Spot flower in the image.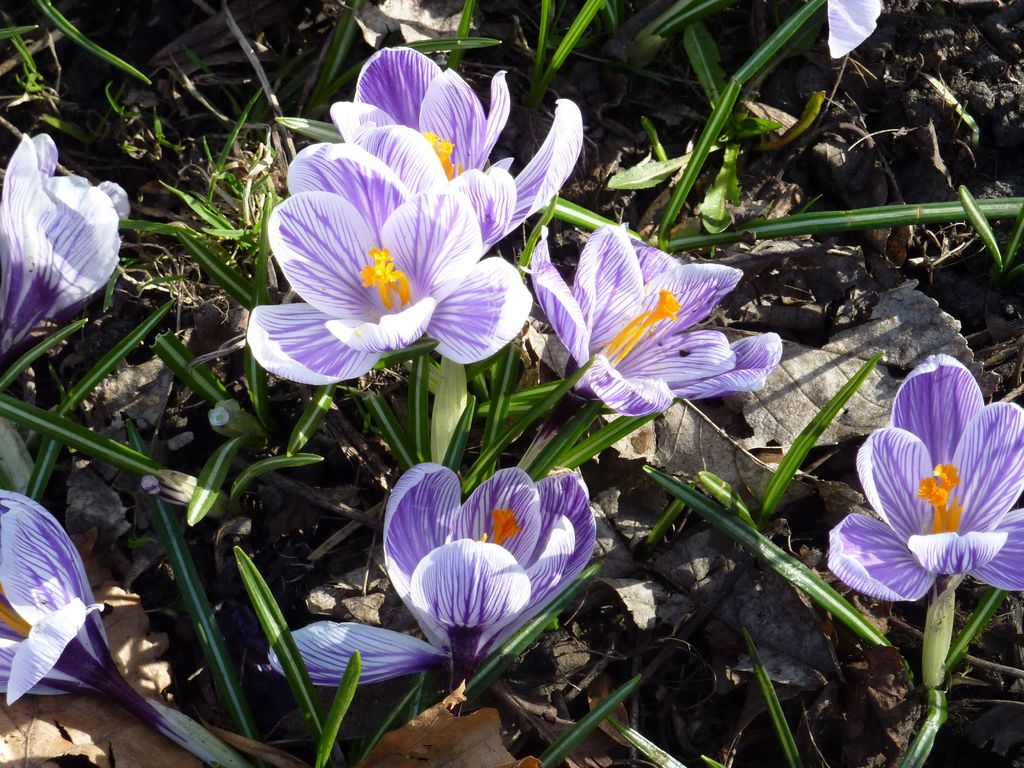
flower found at l=248, t=143, r=536, b=387.
